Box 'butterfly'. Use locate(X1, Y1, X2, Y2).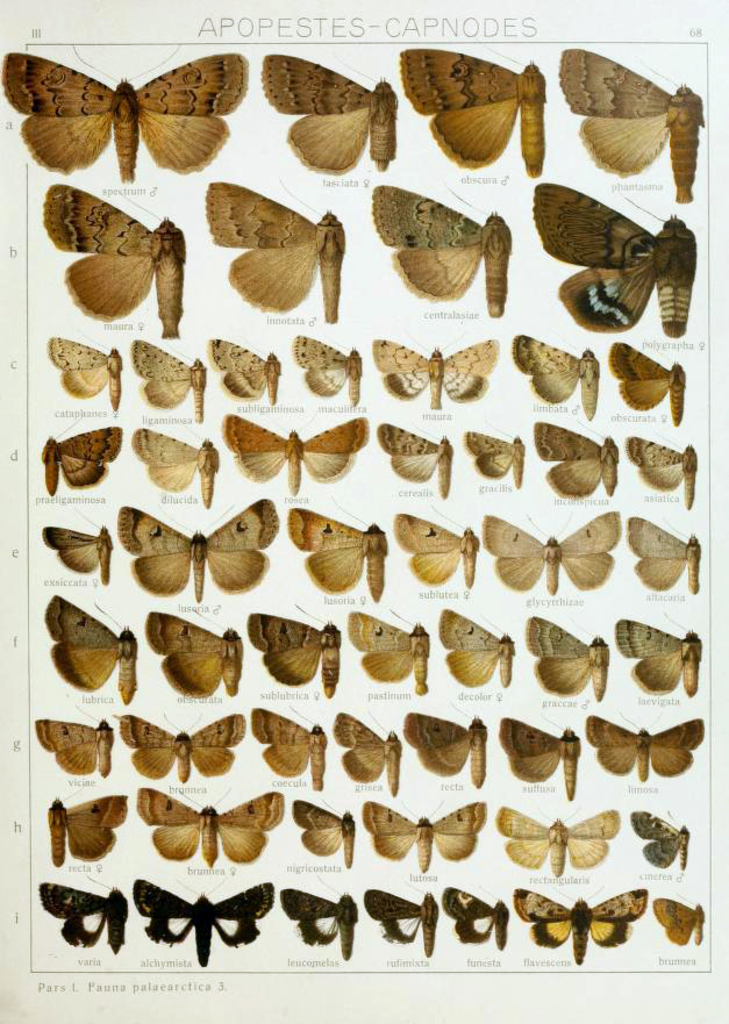
locate(31, 872, 121, 954).
